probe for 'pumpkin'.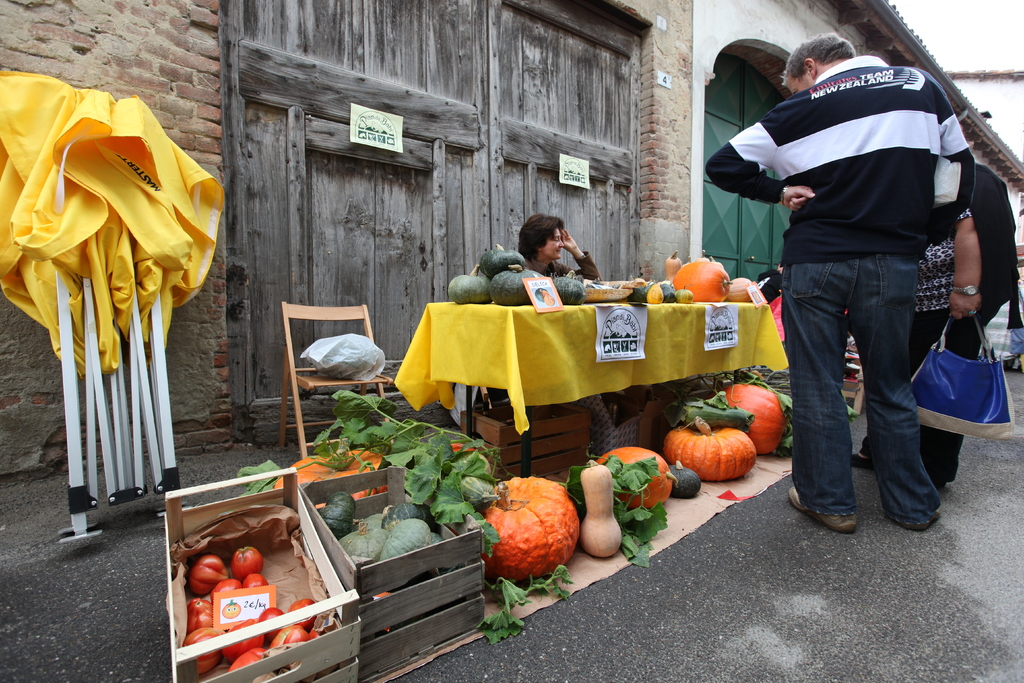
Probe result: 597,445,675,513.
